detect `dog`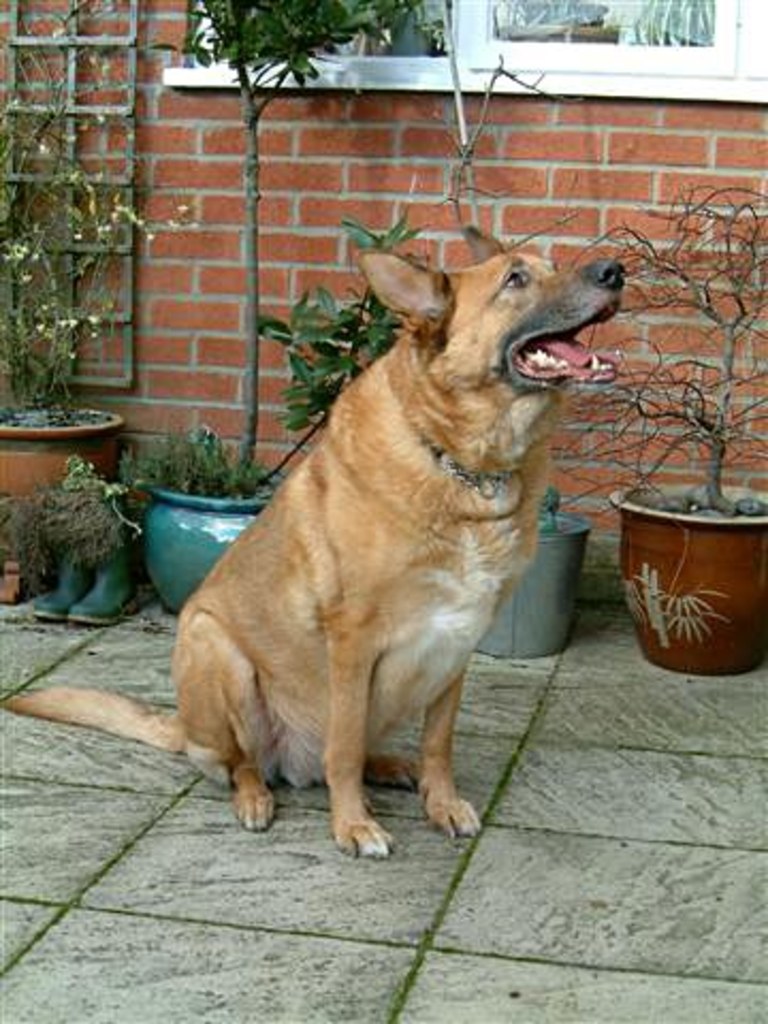
crop(0, 222, 629, 860)
